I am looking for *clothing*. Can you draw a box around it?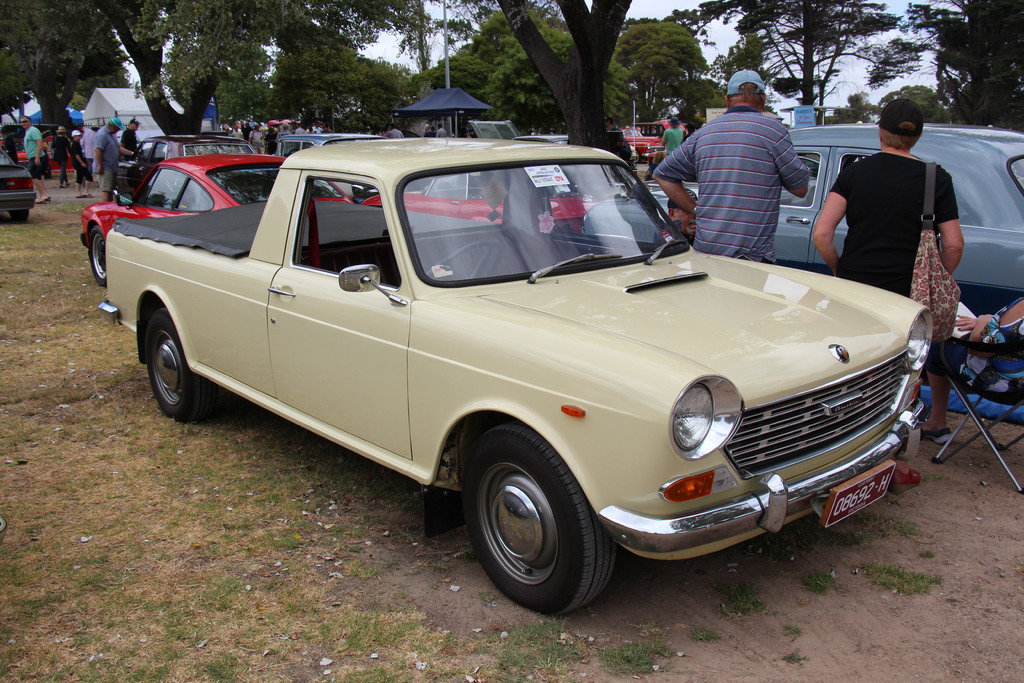
Sure, the bounding box is bbox(423, 131, 434, 136).
